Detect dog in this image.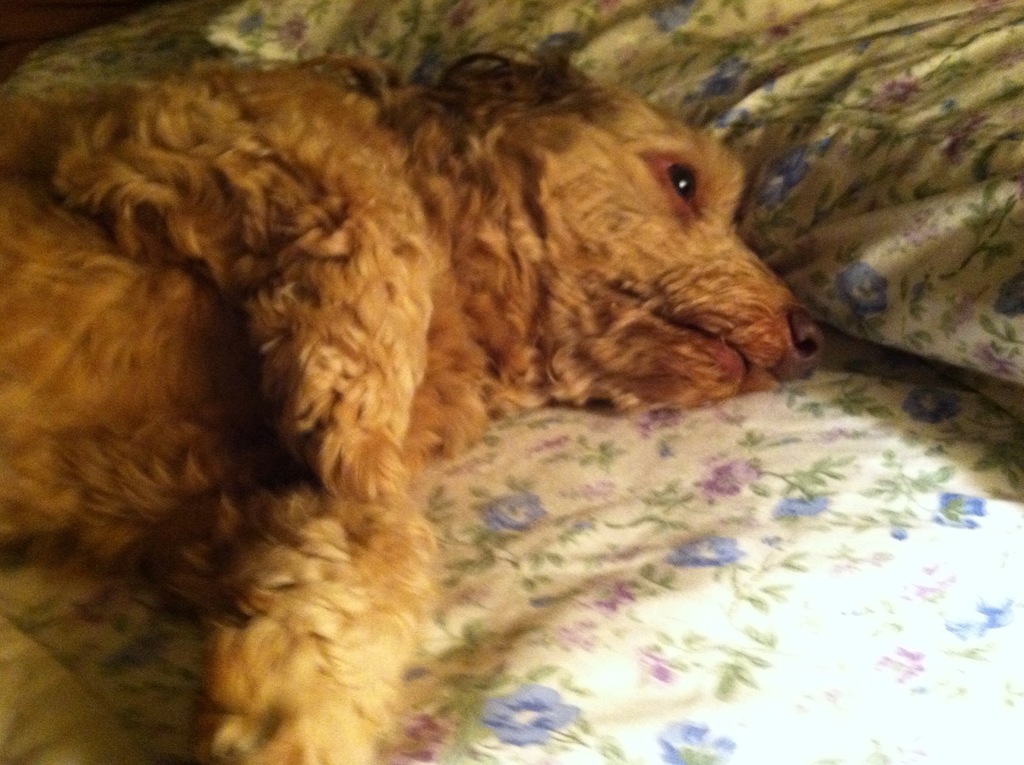
Detection: 3 41 825 764.
